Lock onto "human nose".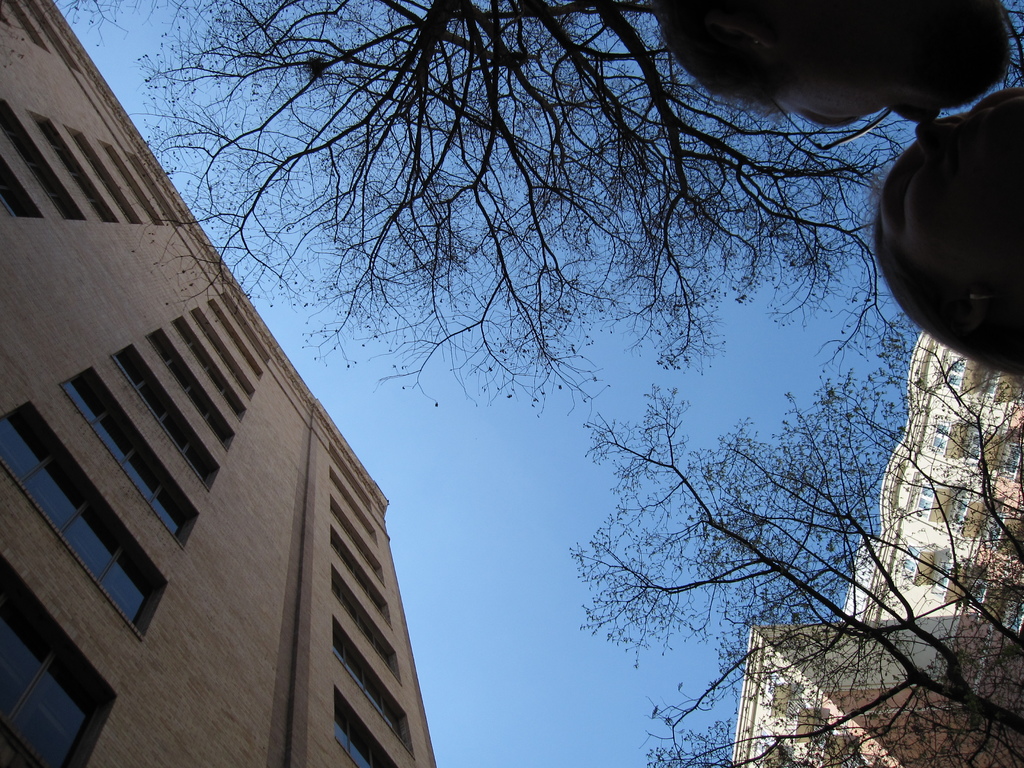
Locked: 913 118 946 152.
